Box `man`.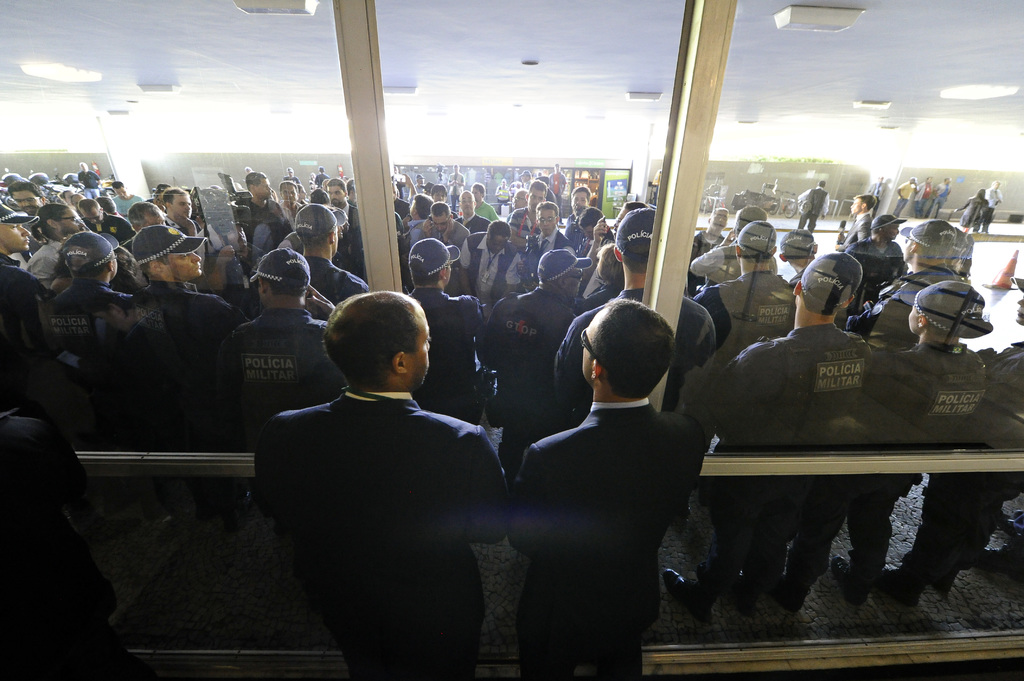
x1=284, y1=167, x2=301, y2=186.
